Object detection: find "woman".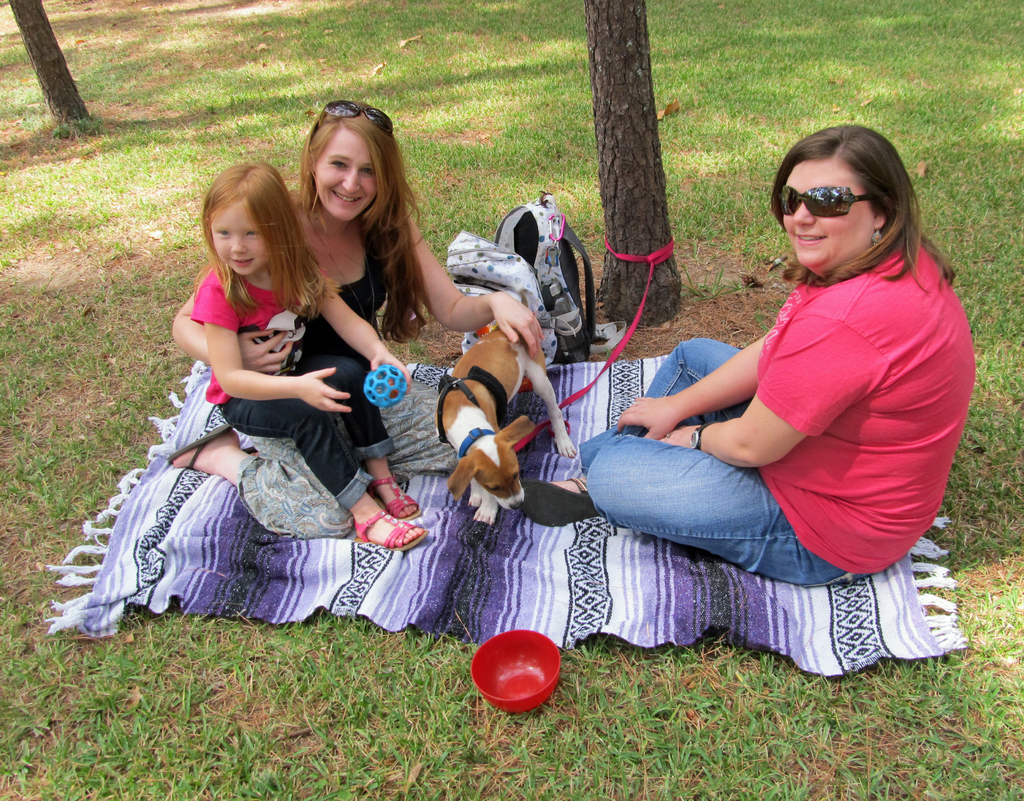
[168, 102, 548, 541].
